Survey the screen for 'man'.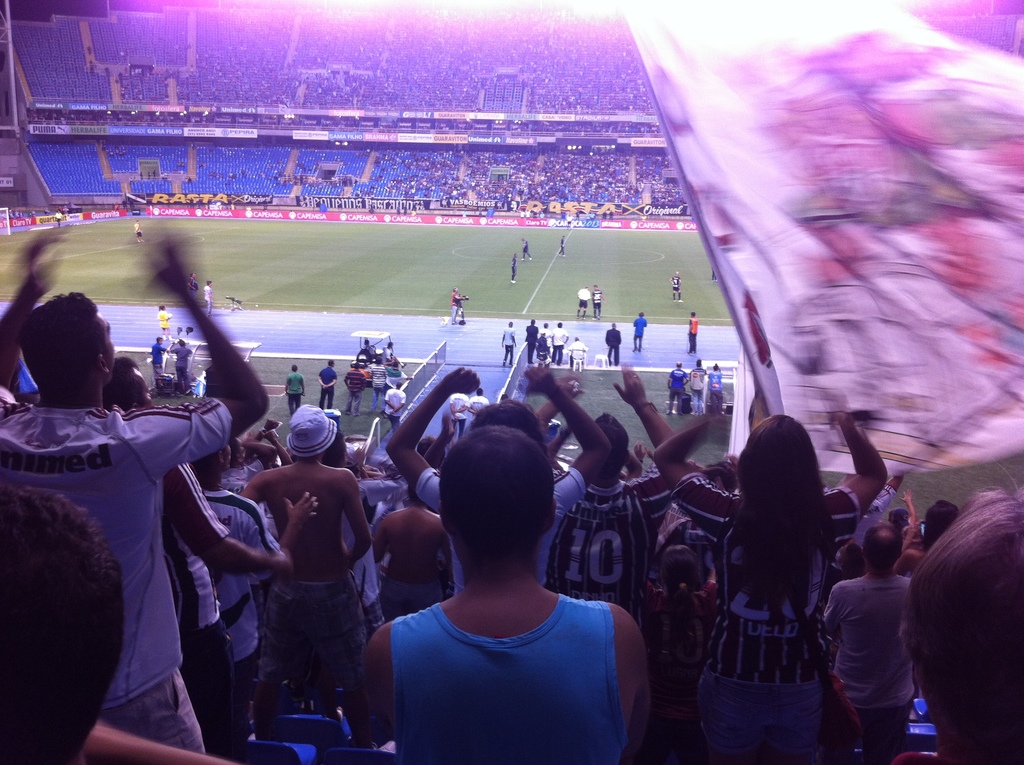
Survey found: <region>346, 405, 670, 756</region>.
